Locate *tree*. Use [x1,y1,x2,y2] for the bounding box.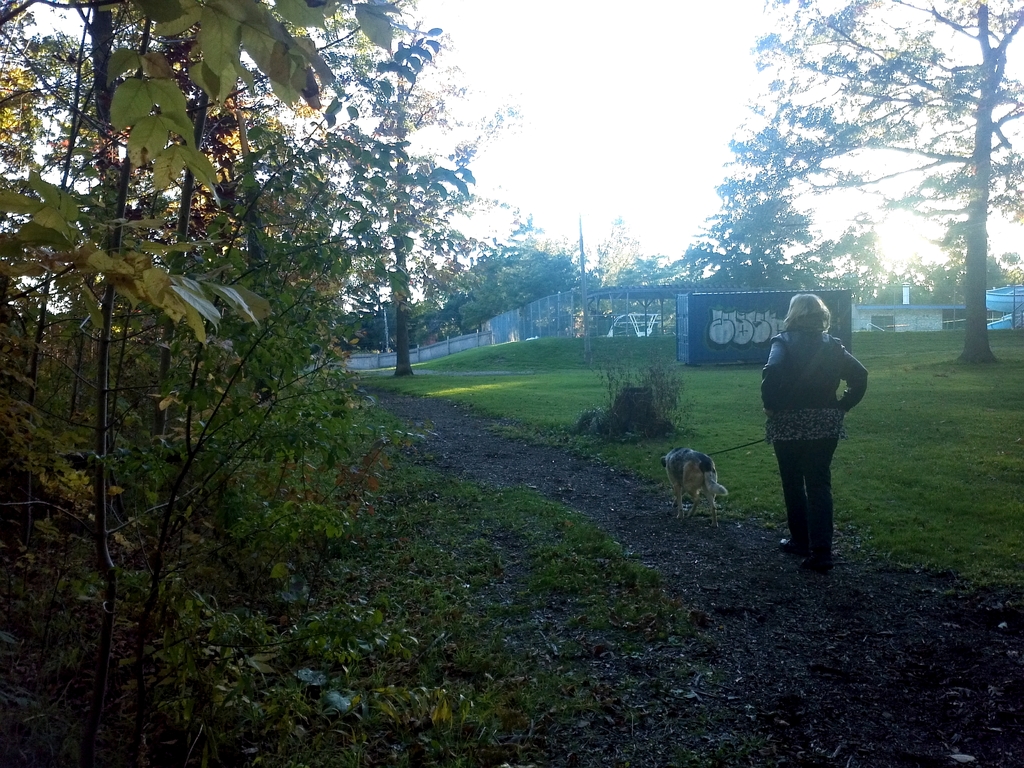
[482,244,539,324].
